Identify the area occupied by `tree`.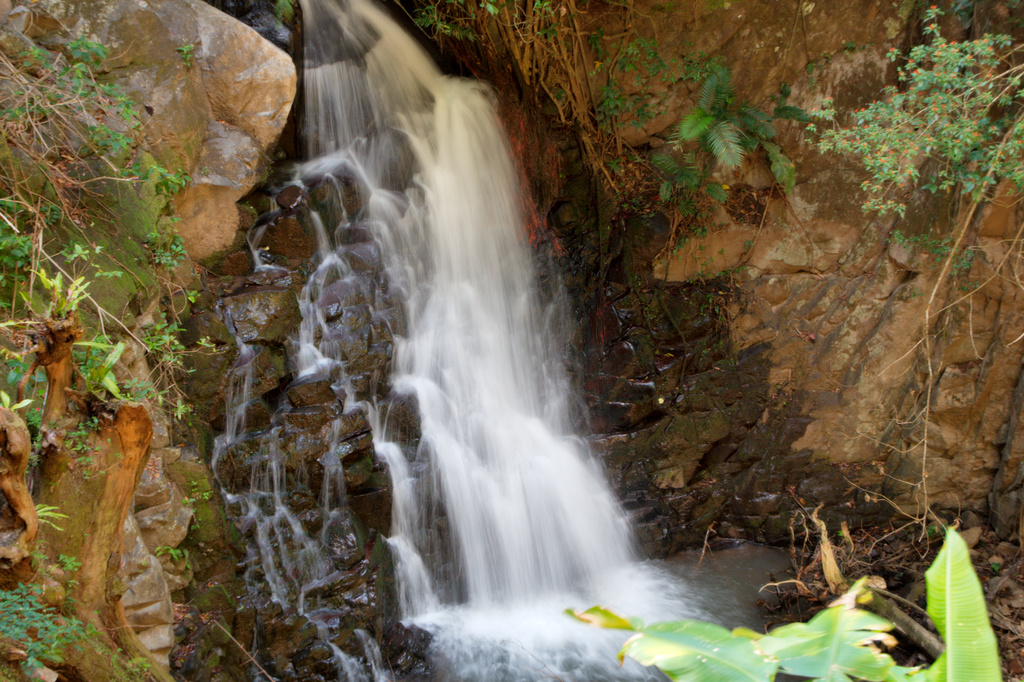
Area: x1=851 y1=24 x2=997 y2=261.
